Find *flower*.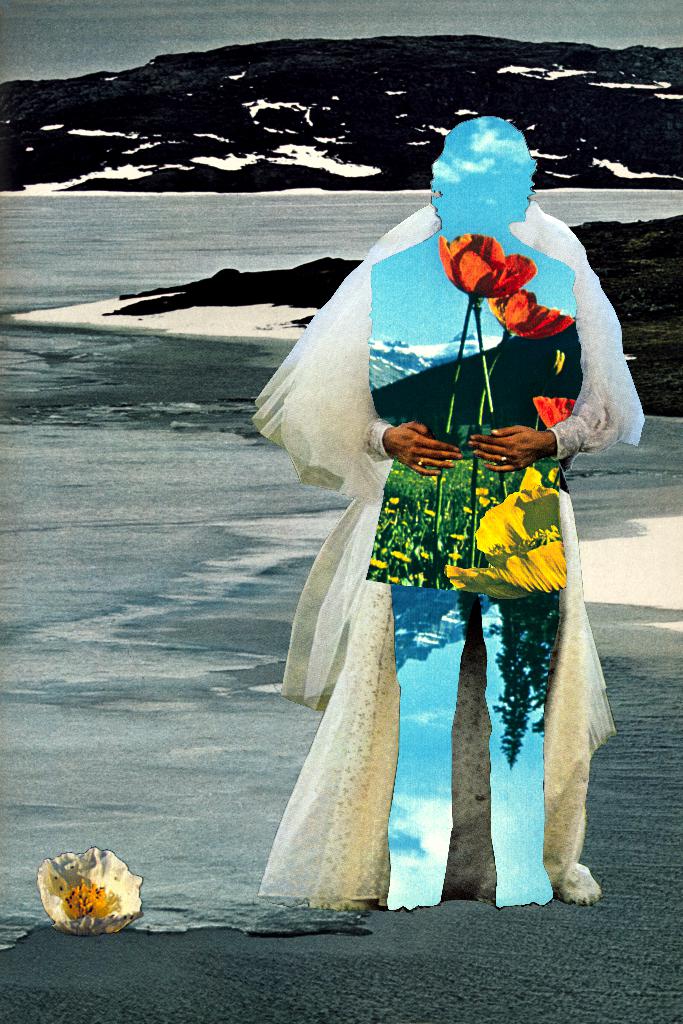
pyautogui.locateOnScreen(489, 283, 576, 339).
